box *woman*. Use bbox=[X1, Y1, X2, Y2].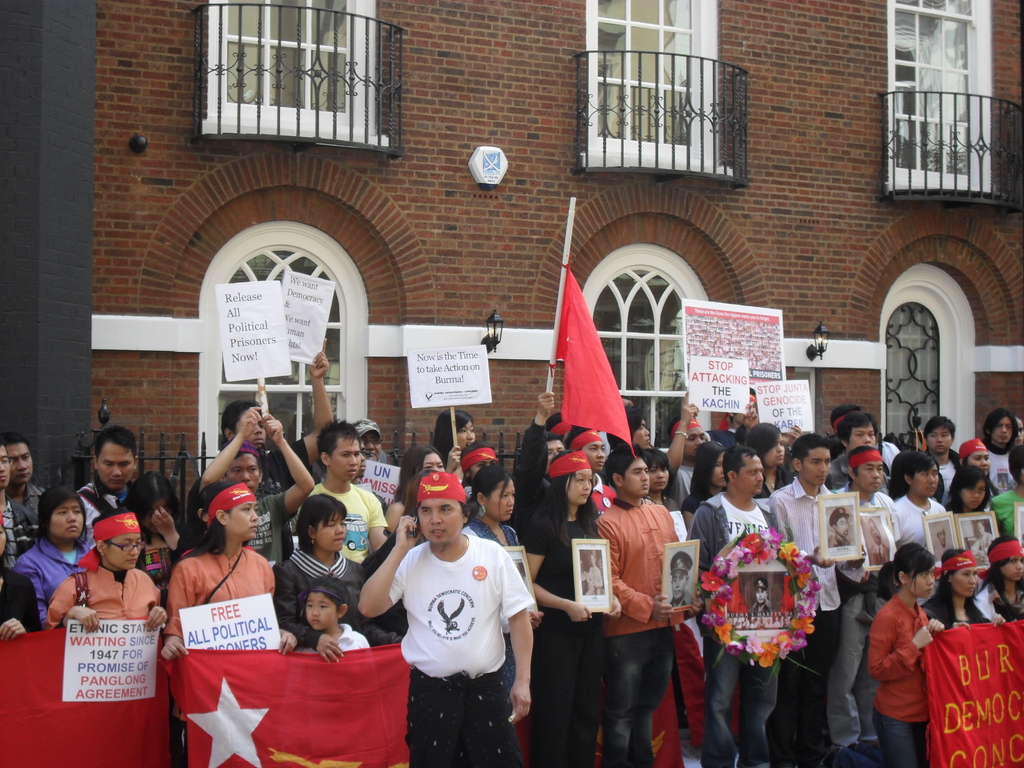
bbox=[744, 420, 795, 492].
